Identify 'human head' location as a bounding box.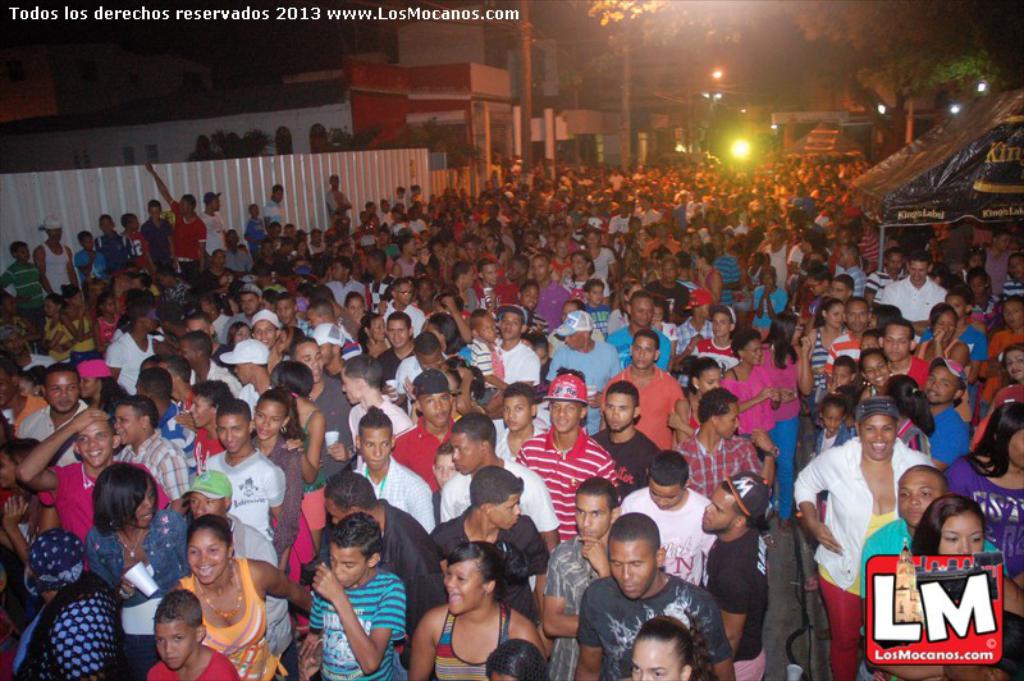
[x1=527, y1=329, x2=553, y2=370].
